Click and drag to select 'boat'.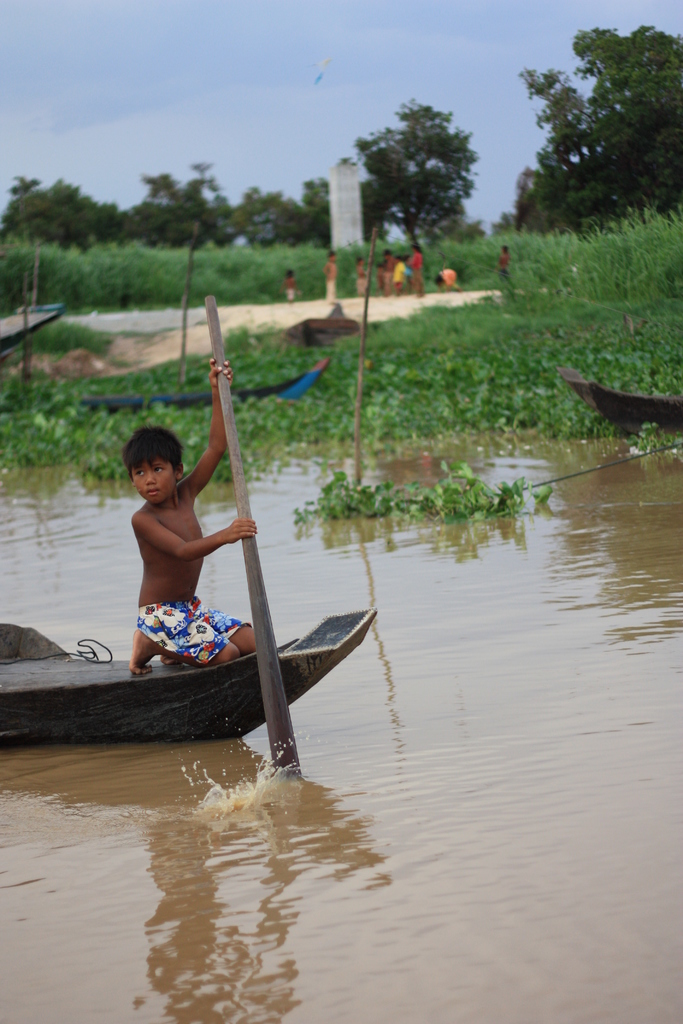
Selection: l=0, t=299, r=59, b=351.
